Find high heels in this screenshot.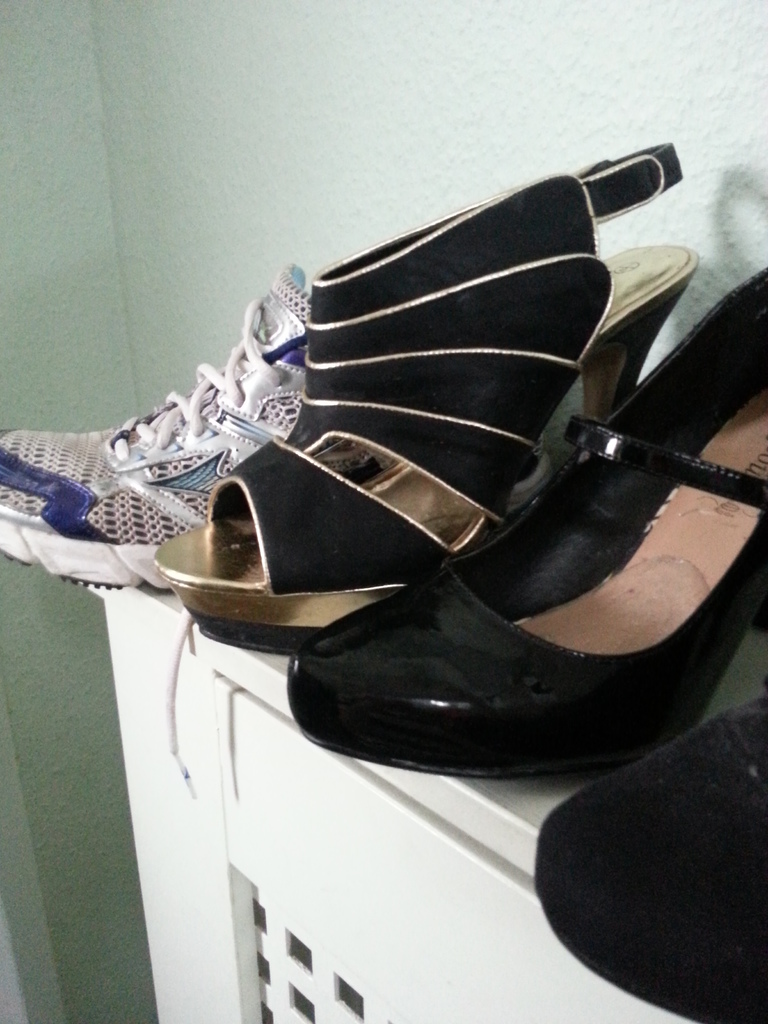
The bounding box for high heels is (151,141,702,650).
